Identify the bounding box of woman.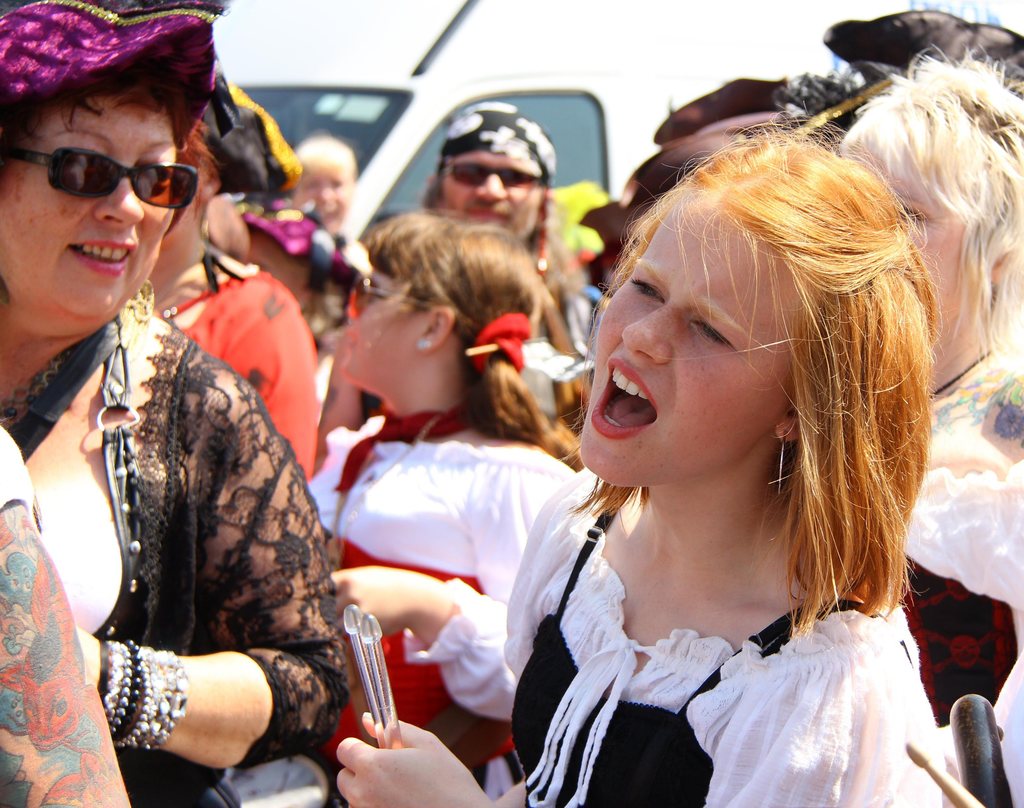
Rect(0, 0, 353, 807).
